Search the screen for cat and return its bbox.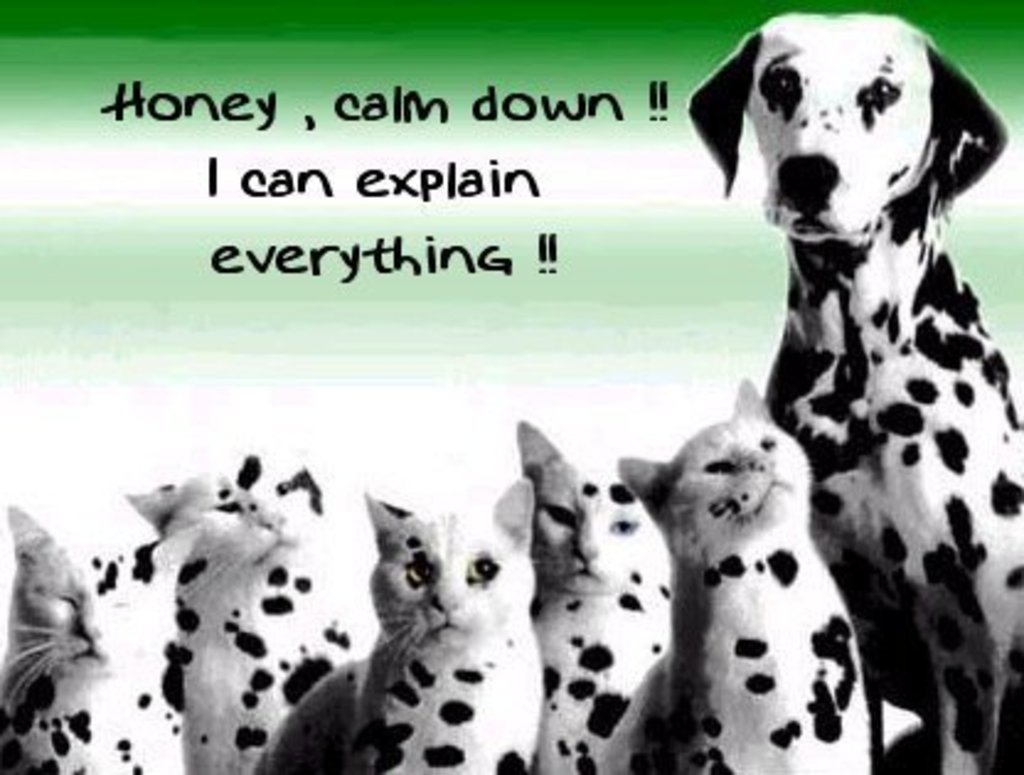
Found: locate(514, 411, 687, 773).
